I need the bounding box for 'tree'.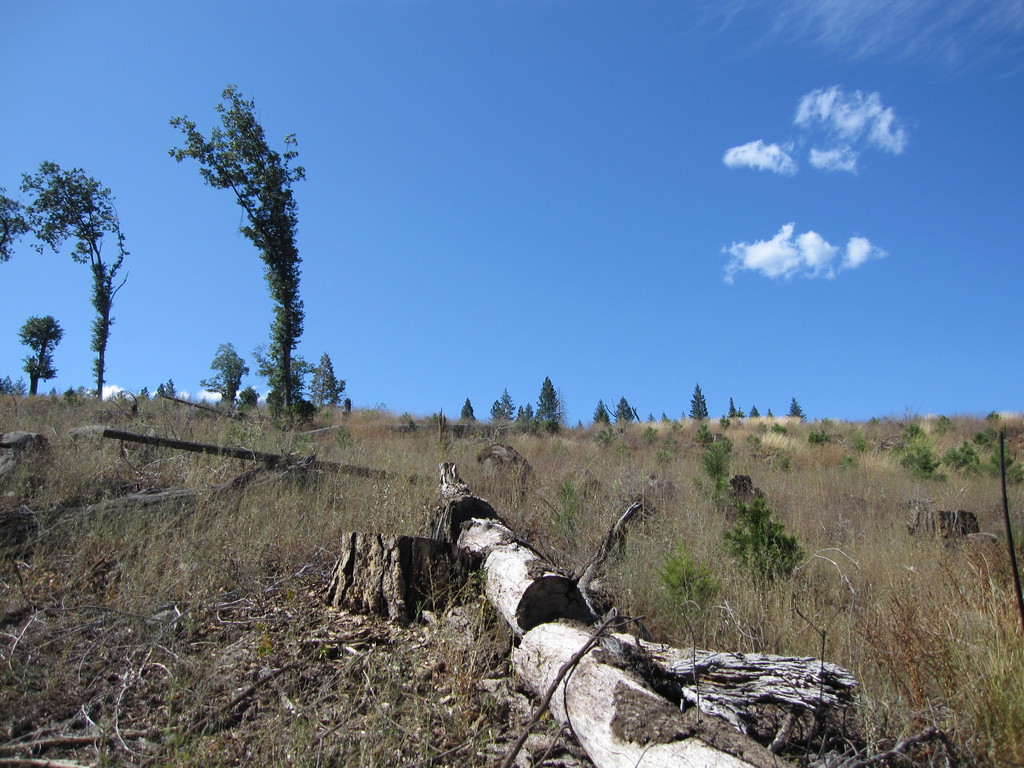
Here it is: 532,378,560,429.
